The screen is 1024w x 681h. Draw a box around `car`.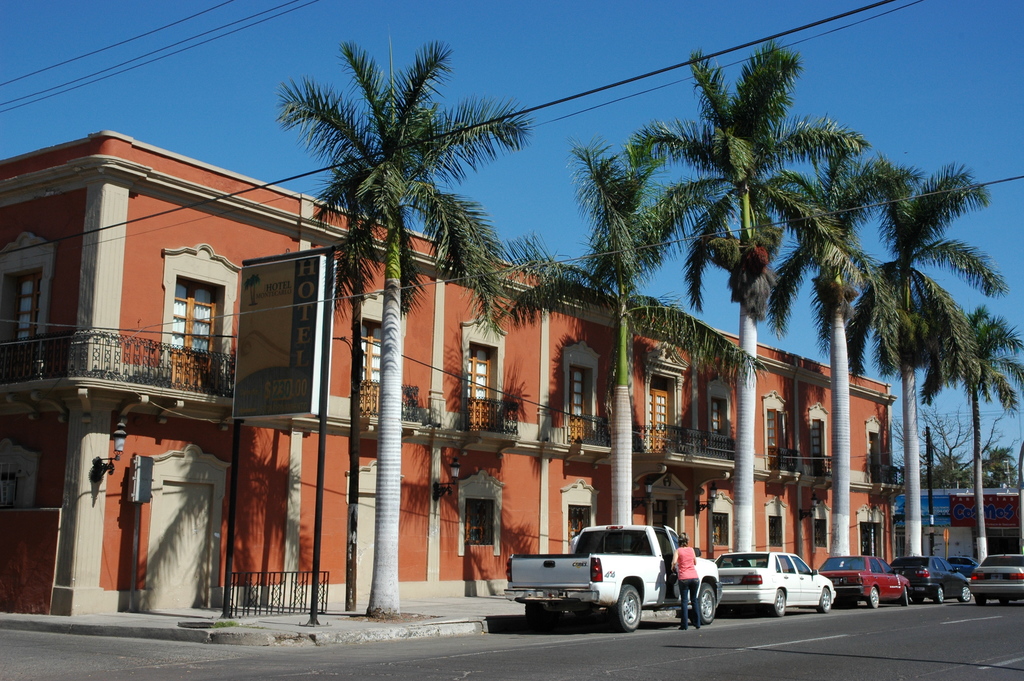
bbox=[891, 556, 973, 603].
